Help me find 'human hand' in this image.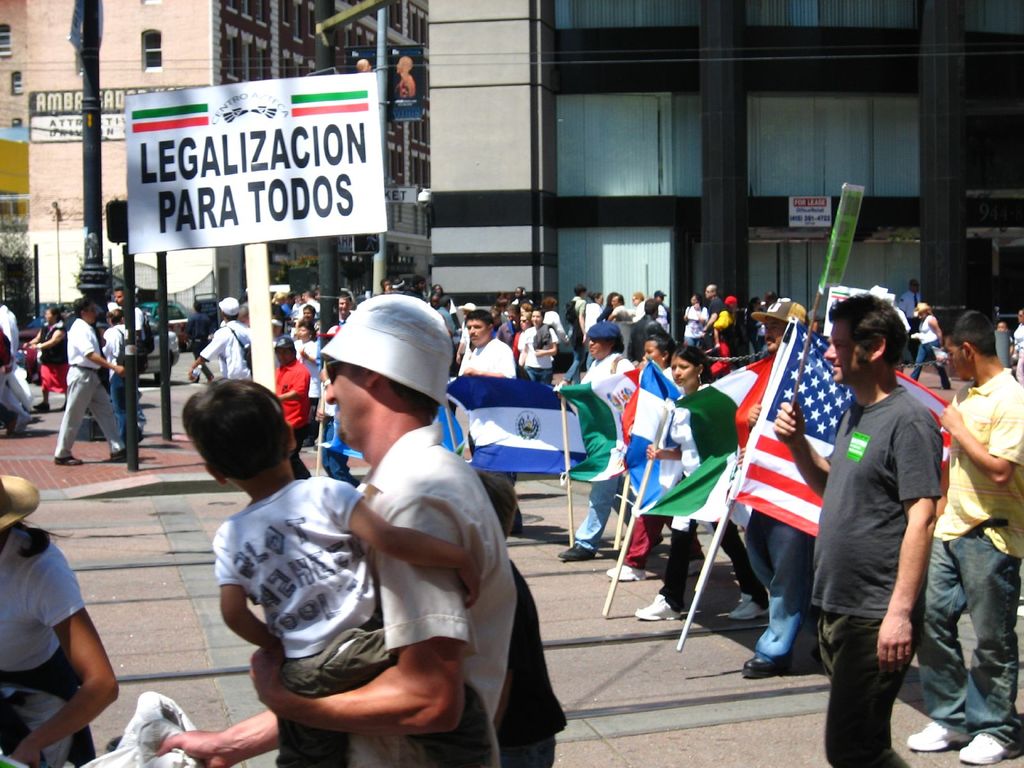
Found it: bbox=(312, 405, 325, 422).
